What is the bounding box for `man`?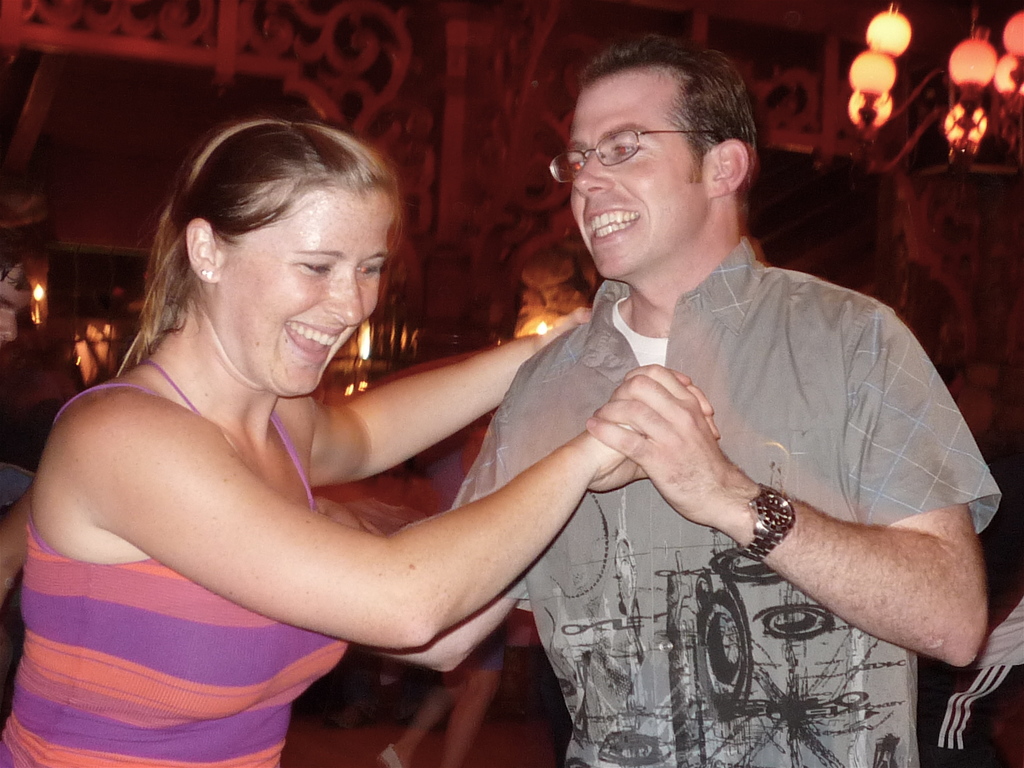
left=312, top=32, right=998, bottom=767.
